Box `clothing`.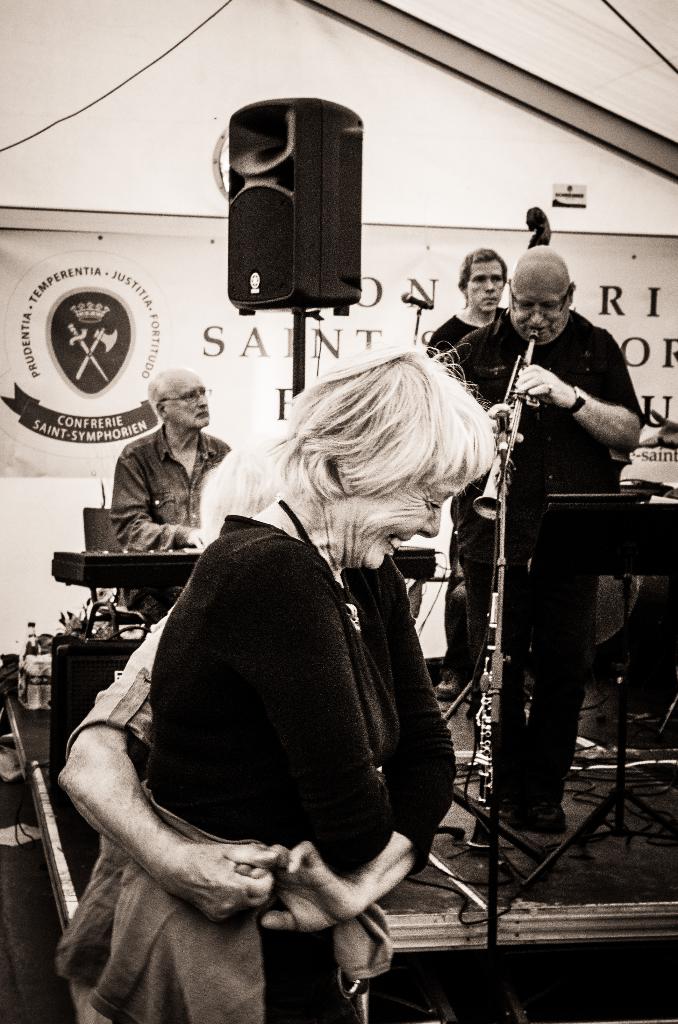
433, 307, 648, 834.
